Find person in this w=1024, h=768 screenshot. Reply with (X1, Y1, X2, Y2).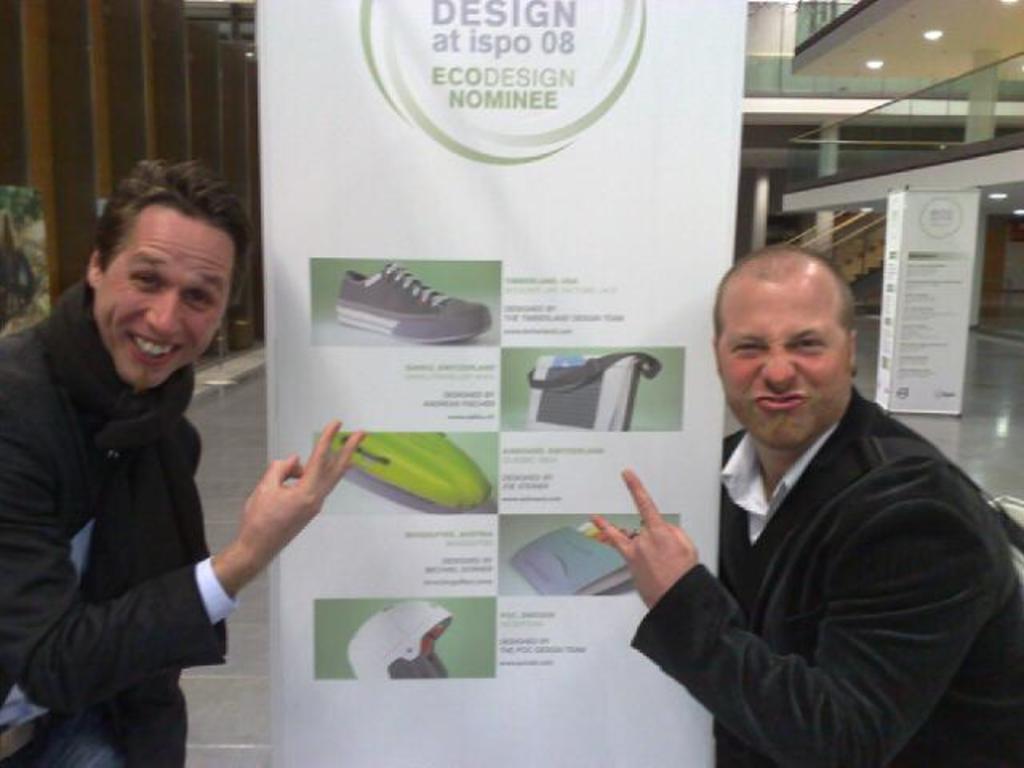
(0, 152, 365, 766).
